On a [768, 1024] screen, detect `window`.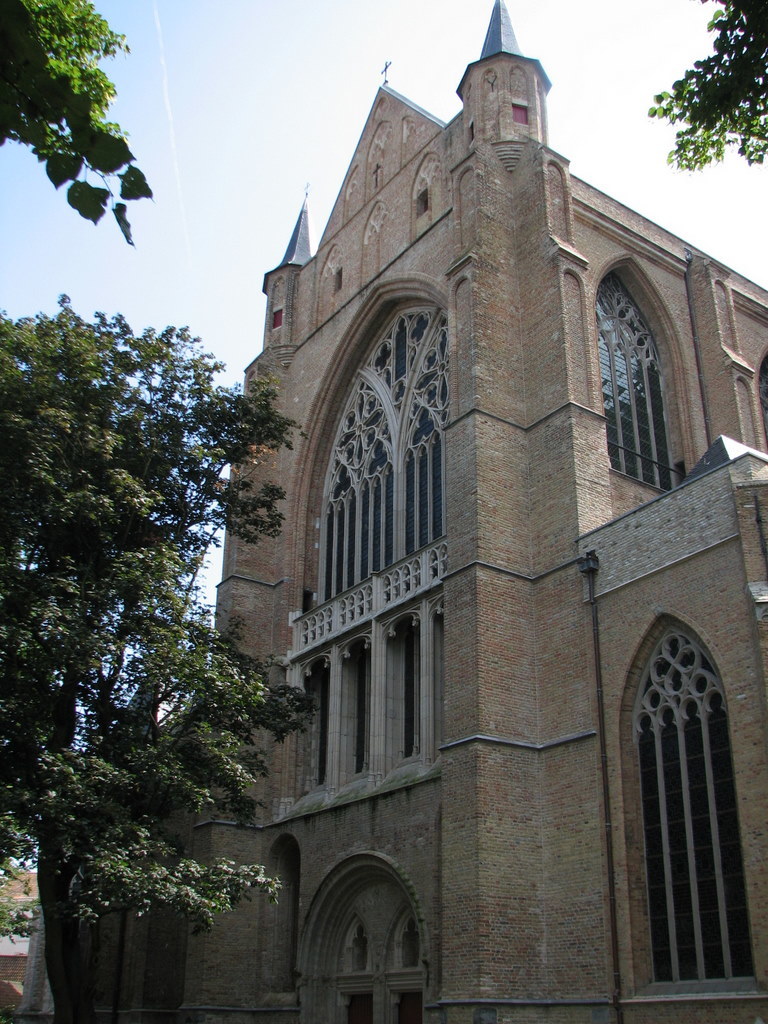
bbox=[343, 990, 373, 1023].
